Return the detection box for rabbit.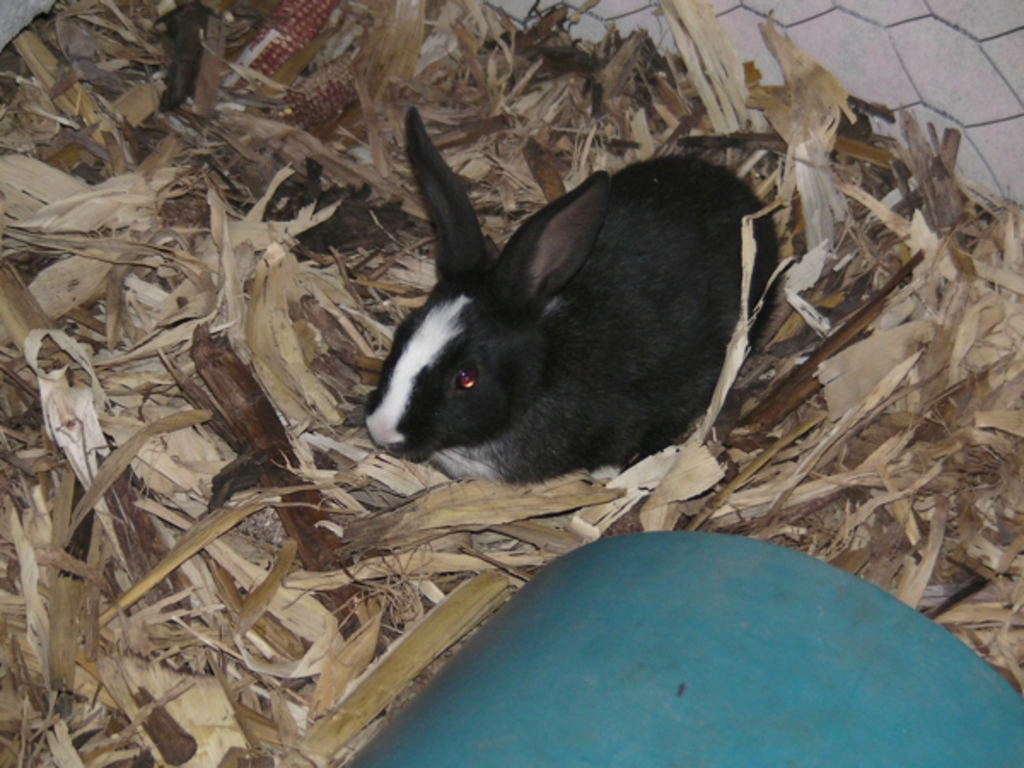
360, 108, 782, 474.
